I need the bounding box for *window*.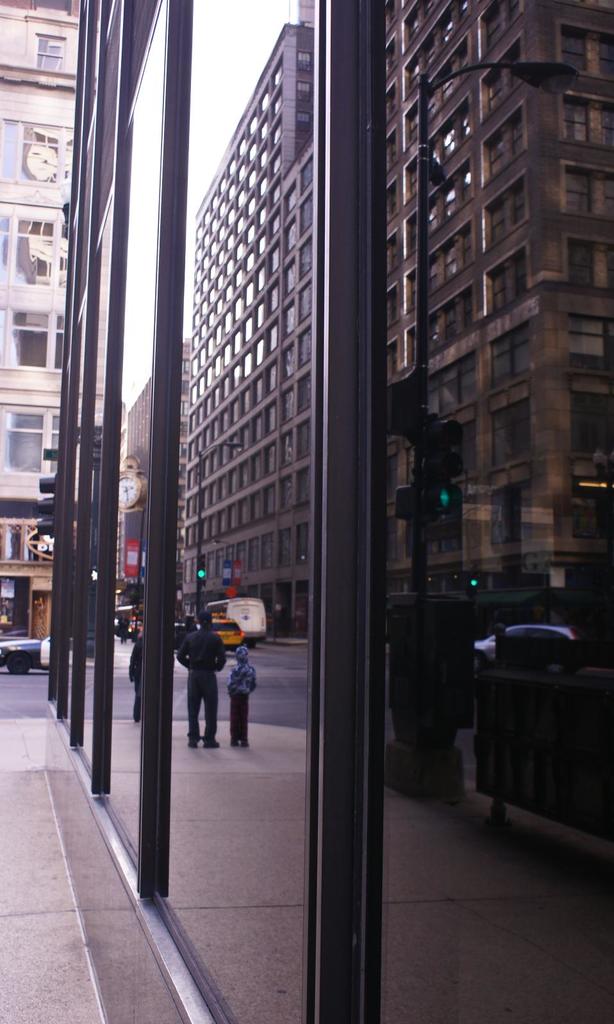
Here it is: x1=493 y1=484 x2=519 y2=554.
